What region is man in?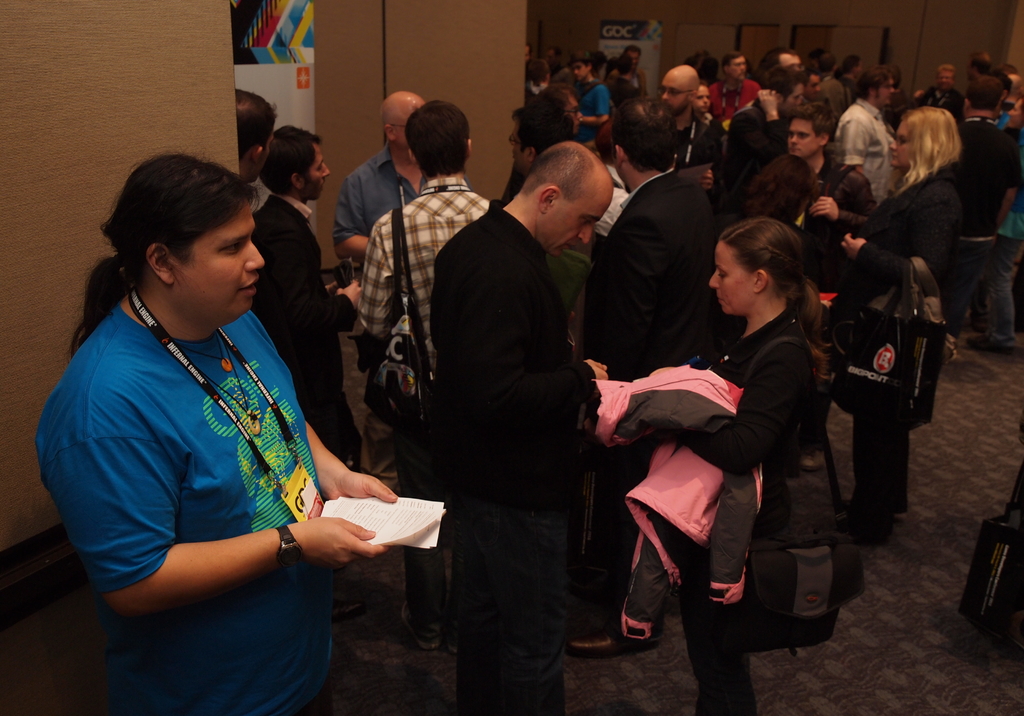
x1=32, y1=145, x2=403, y2=715.
